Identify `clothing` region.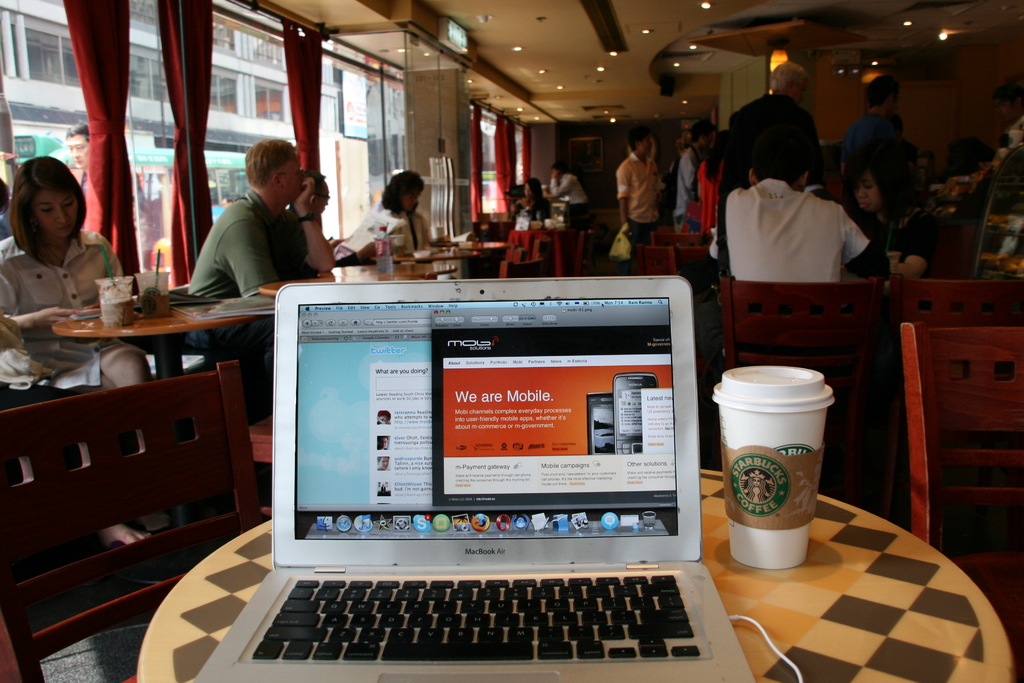
Region: bbox=[619, 151, 665, 248].
